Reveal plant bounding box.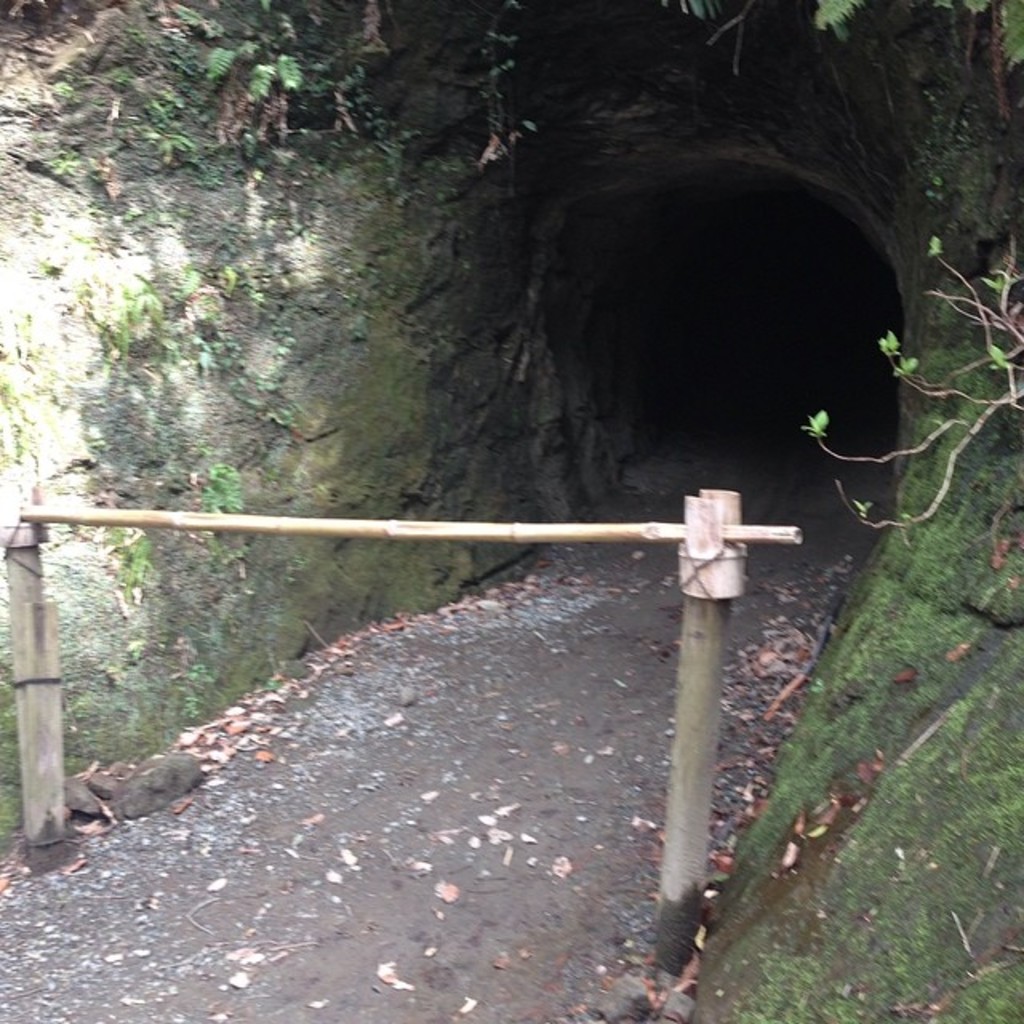
Revealed: {"left": 98, "top": 522, "right": 160, "bottom": 603}.
